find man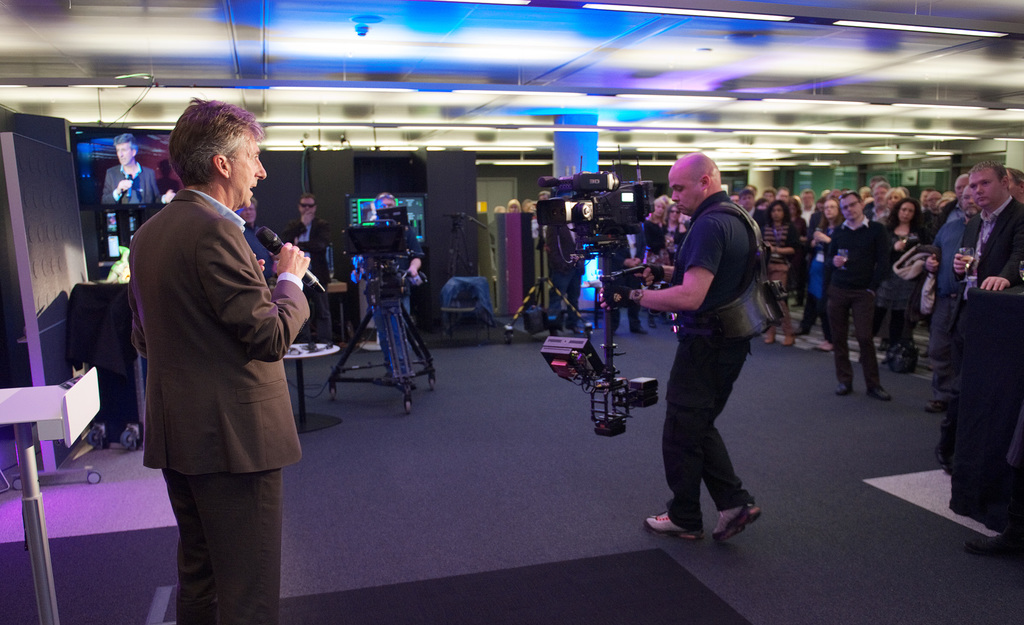
(119, 97, 320, 624)
